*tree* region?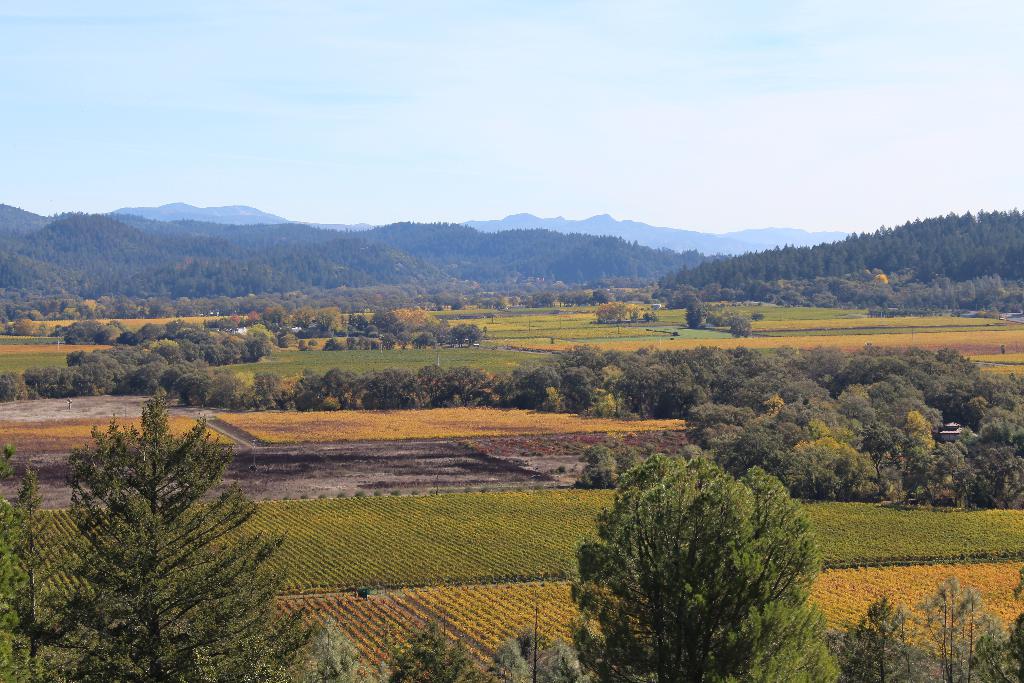
(left=0, top=467, right=88, bottom=681)
